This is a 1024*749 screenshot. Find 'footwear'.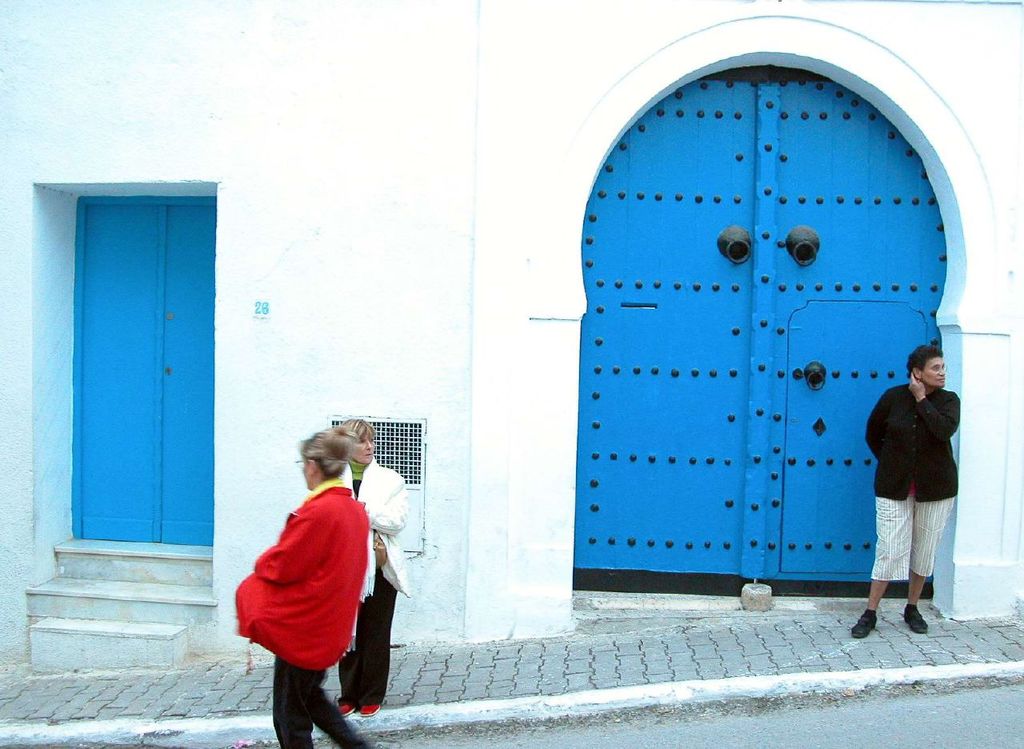
Bounding box: <region>899, 607, 931, 635</region>.
